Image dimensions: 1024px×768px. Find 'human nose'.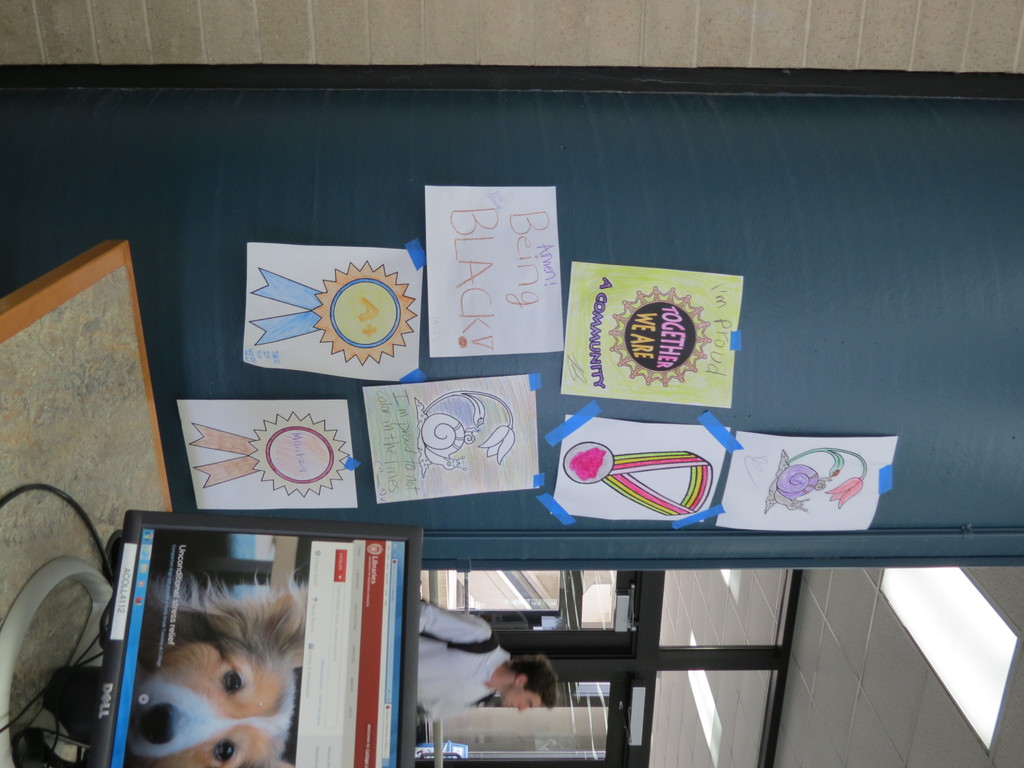
detection(517, 703, 527, 712).
